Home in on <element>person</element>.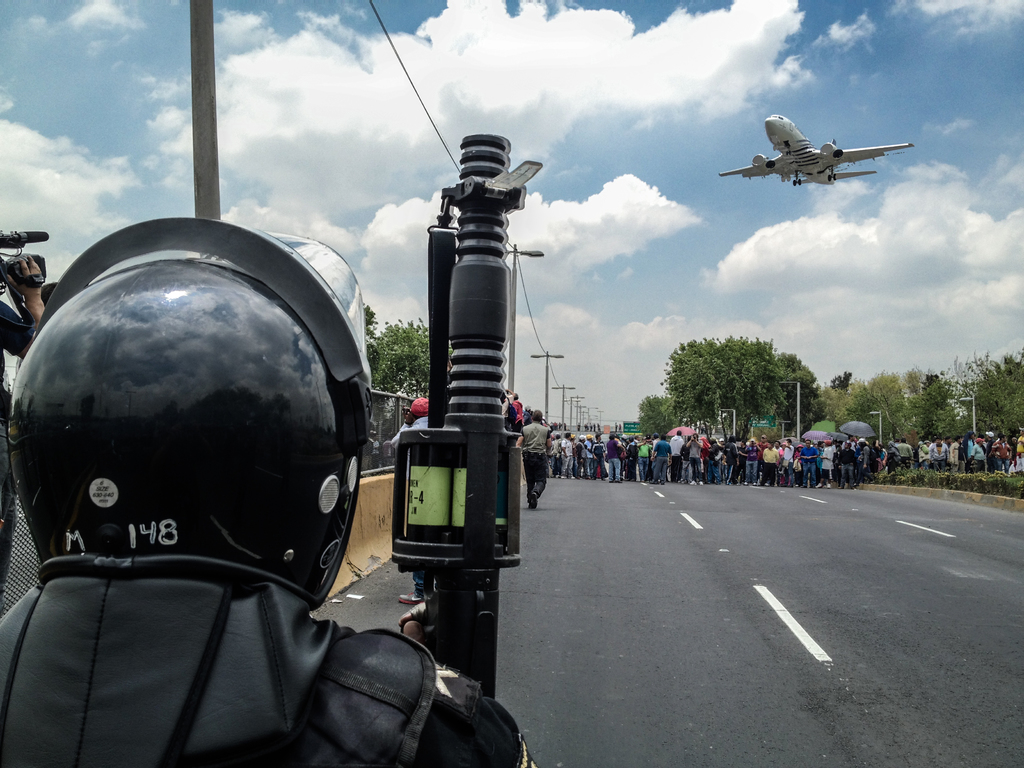
Homed in at [390, 396, 435, 451].
